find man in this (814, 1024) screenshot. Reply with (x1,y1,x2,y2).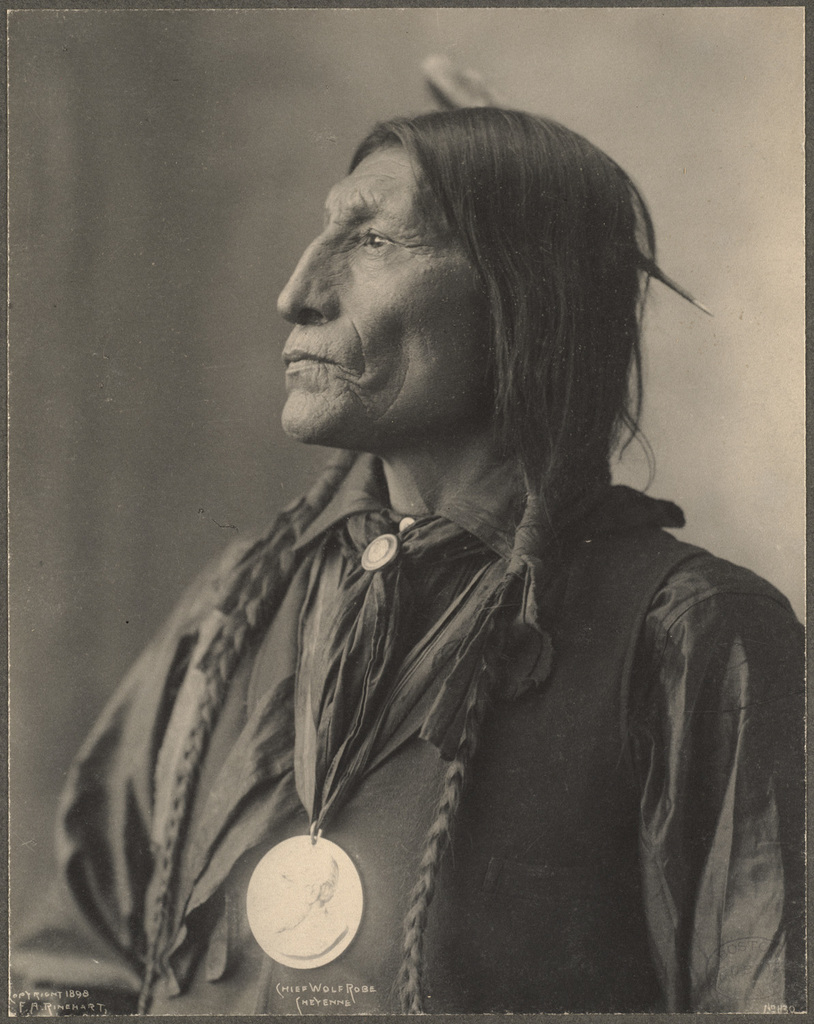
(59,62,779,1012).
